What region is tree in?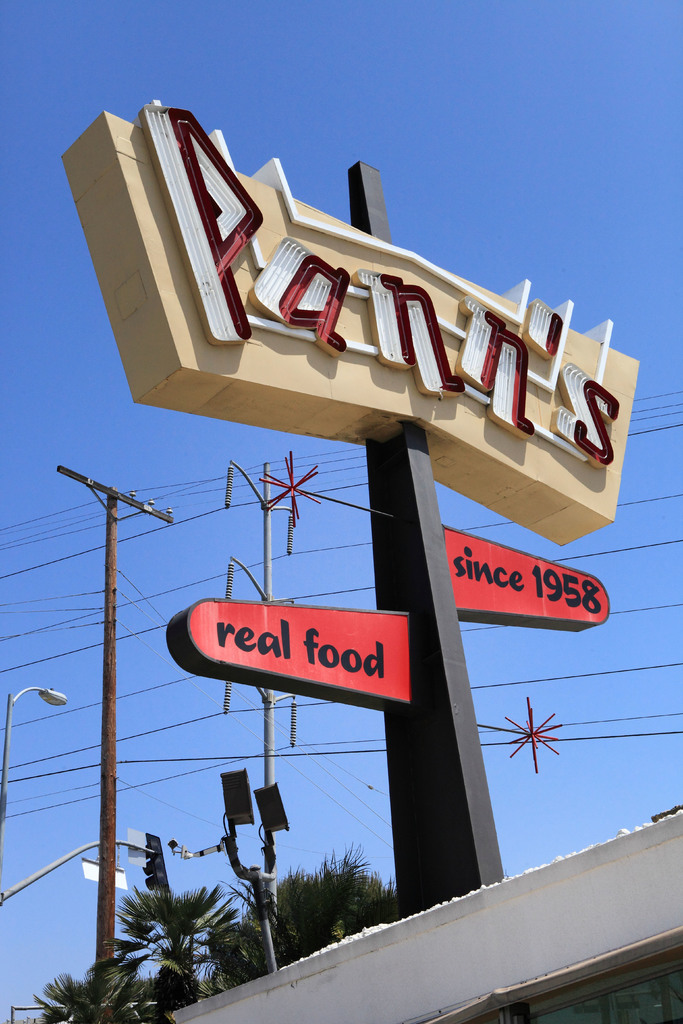
pyautogui.locateOnScreen(201, 835, 400, 1000).
